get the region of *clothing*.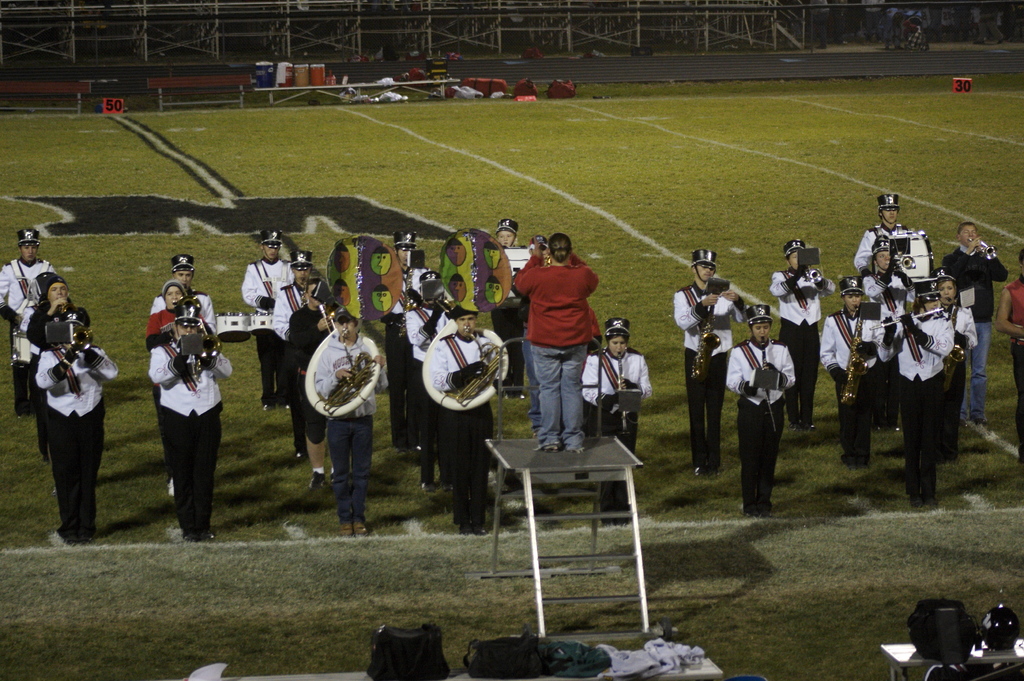
762,267,822,422.
